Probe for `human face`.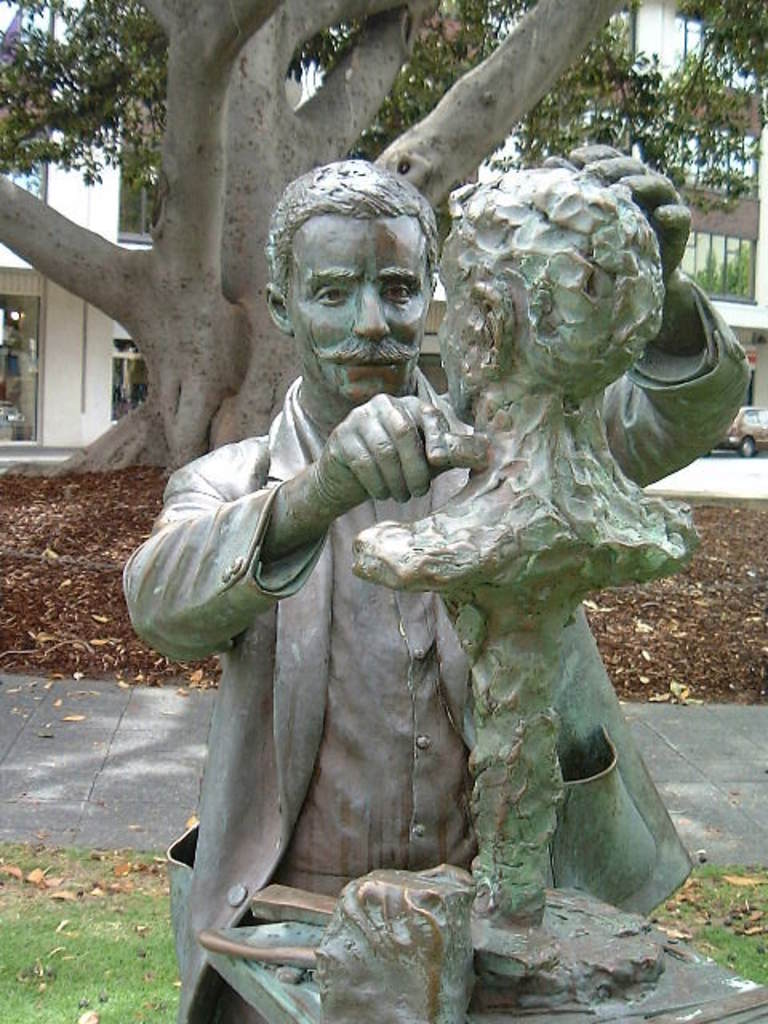
Probe result: <box>285,205,440,410</box>.
